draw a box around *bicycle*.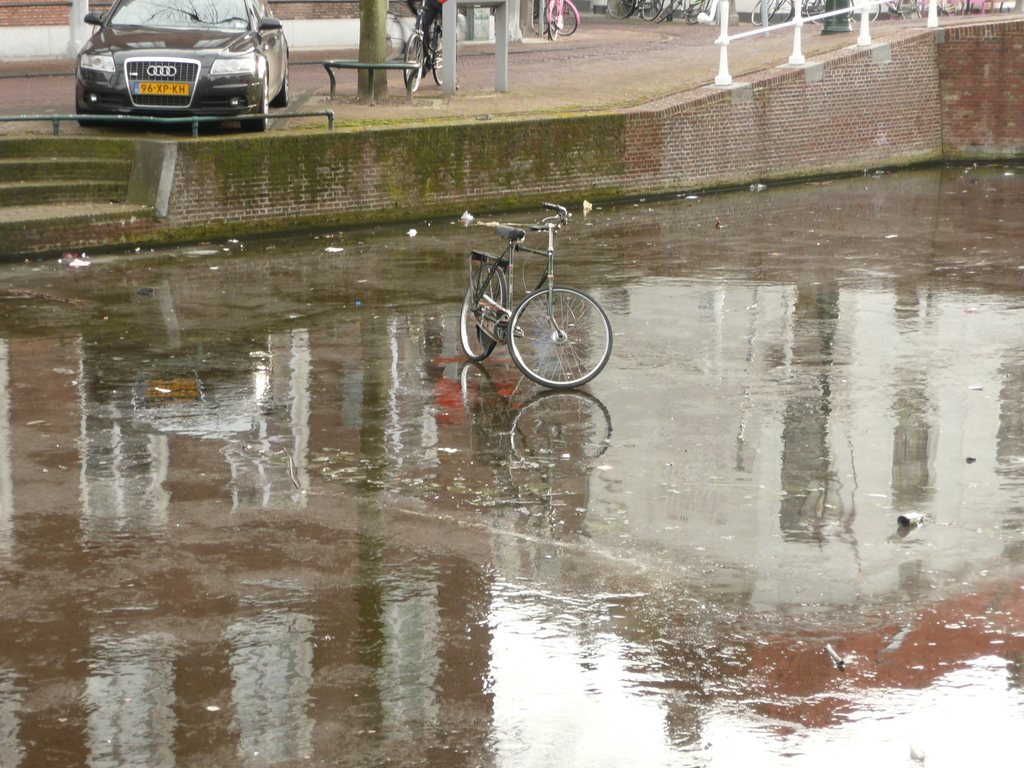
(603, 0, 660, 20).
